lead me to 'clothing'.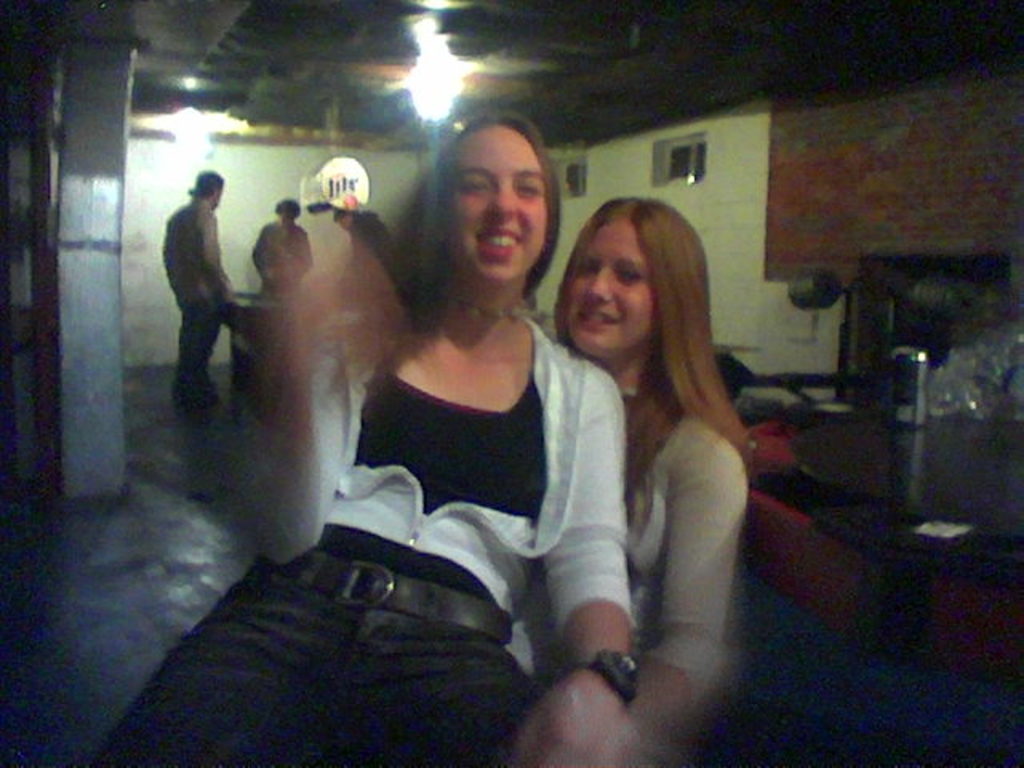
Lead to box(242, 307, 632, 621).
